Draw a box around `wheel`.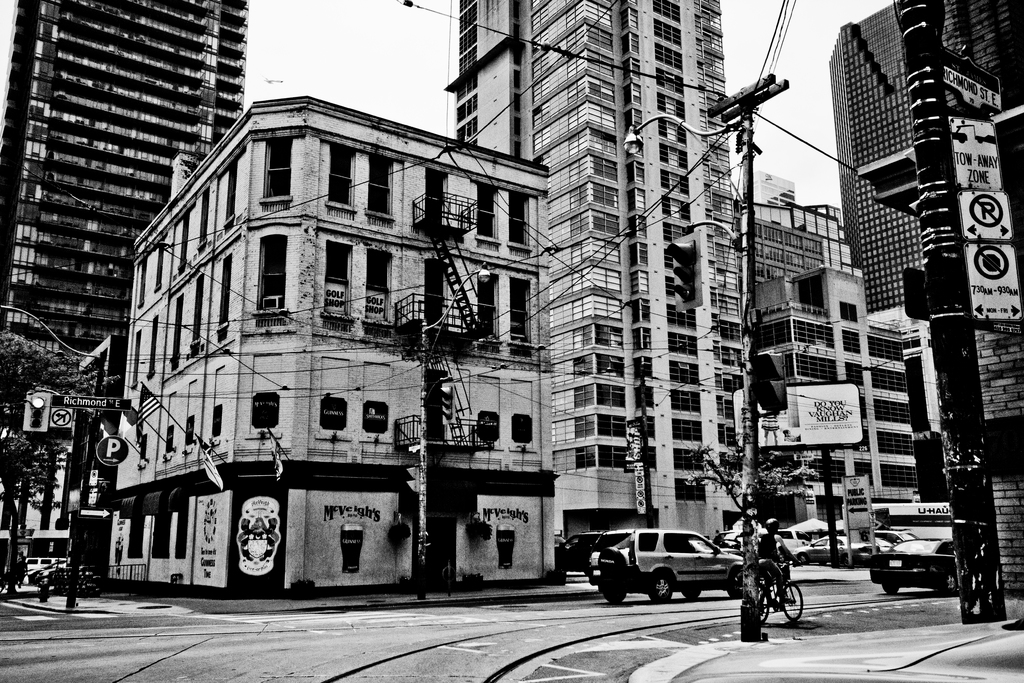
rect(938, 572, 955, 598).
